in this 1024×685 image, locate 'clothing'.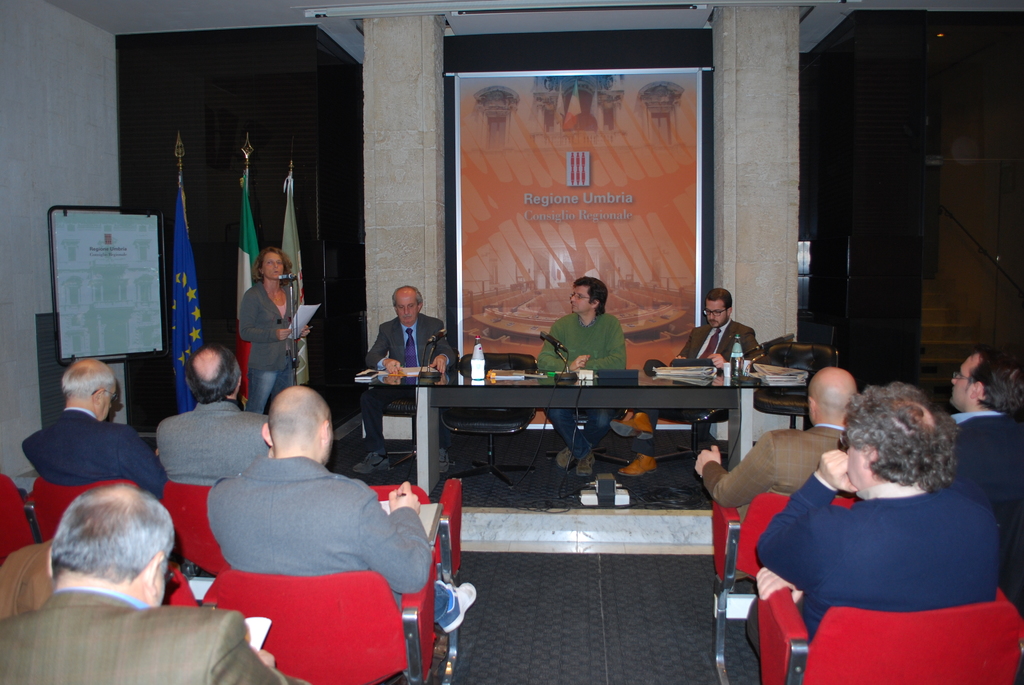
Bounding box: bbox=[952, 407, 1023, 503].
